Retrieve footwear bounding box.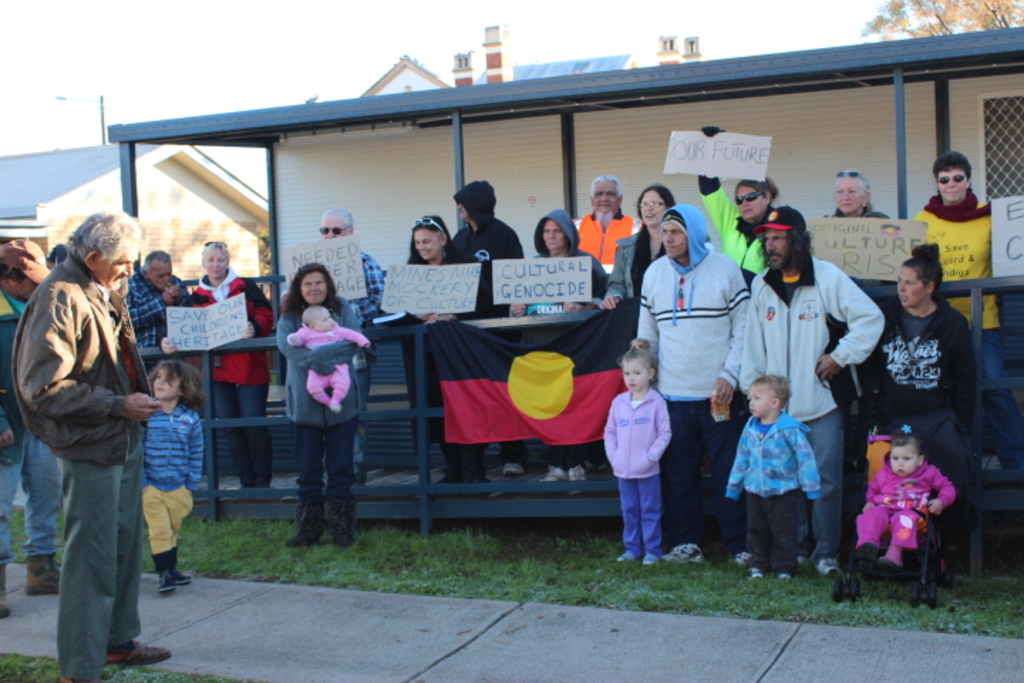
Bounding box: bbox=(0, 568, 11, 622).
